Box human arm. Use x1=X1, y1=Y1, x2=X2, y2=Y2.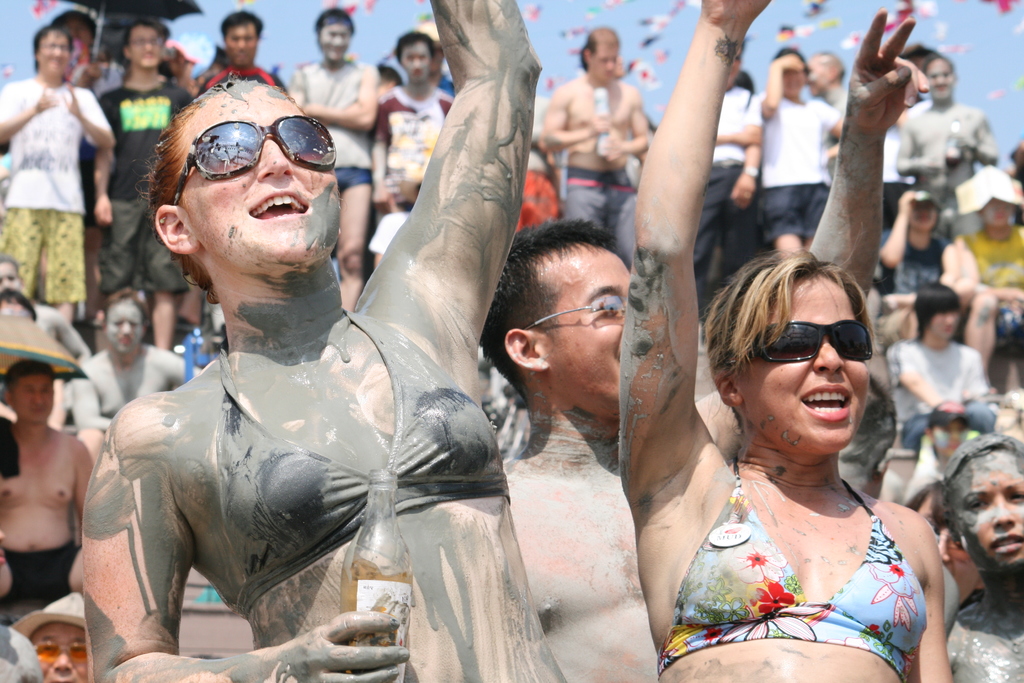
x1=540, y1=83, x2=612, y2=156.
